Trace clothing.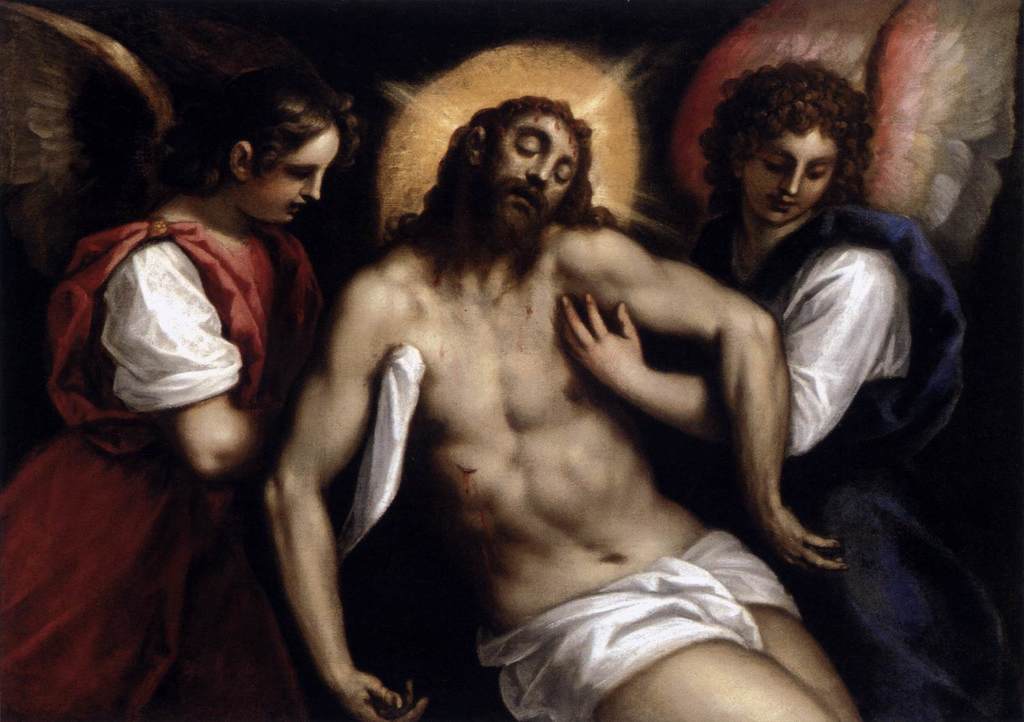
Traced to 41 154 351 673.
